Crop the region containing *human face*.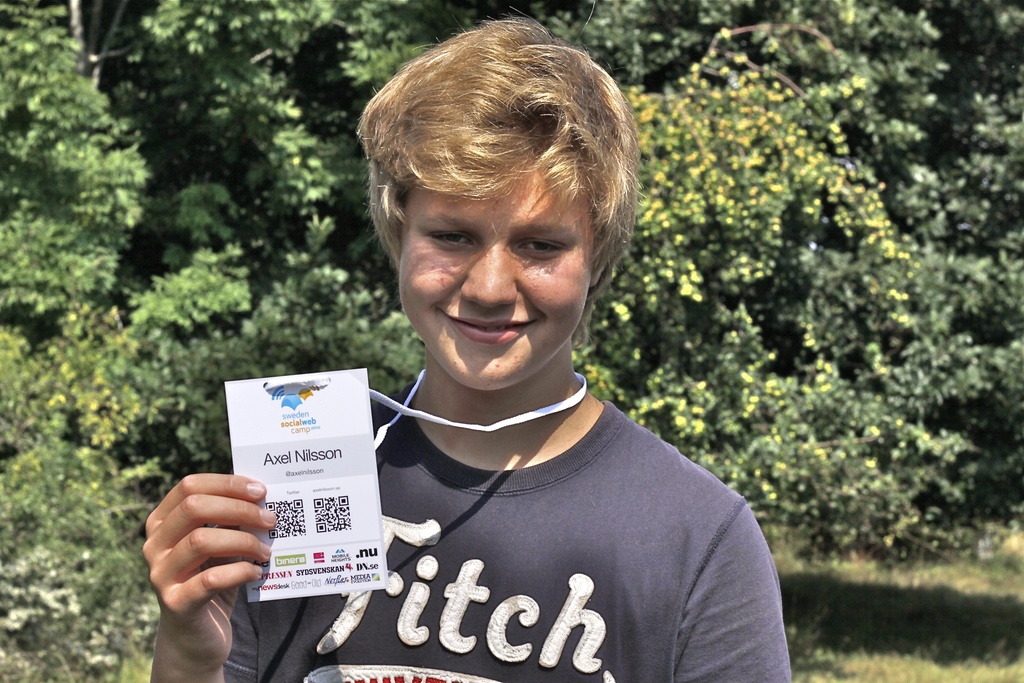
Crop region: bbox=(403, 170, 588, 388).
